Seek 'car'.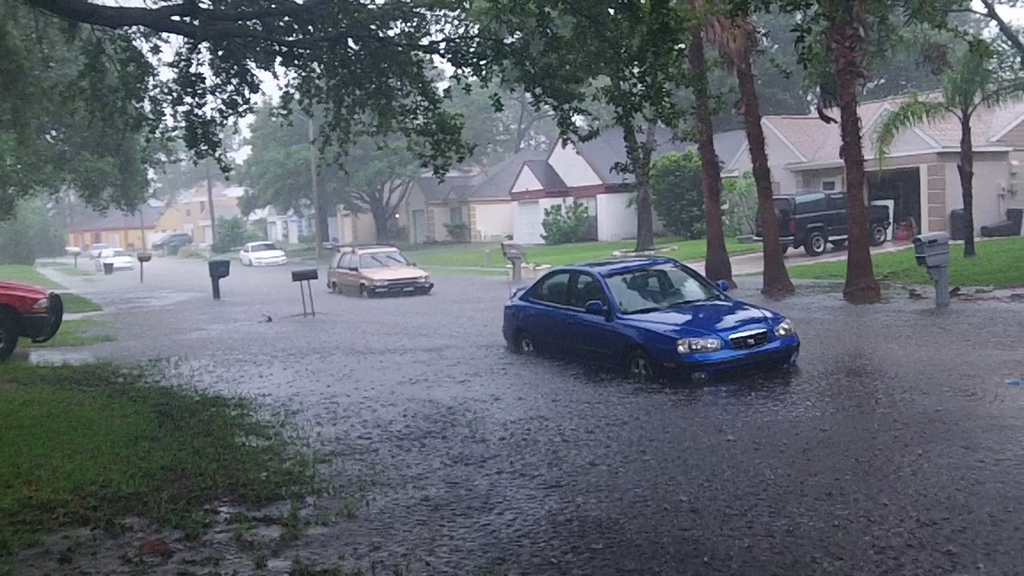
(x1=0, y1=282, x2=70, y2=355).
